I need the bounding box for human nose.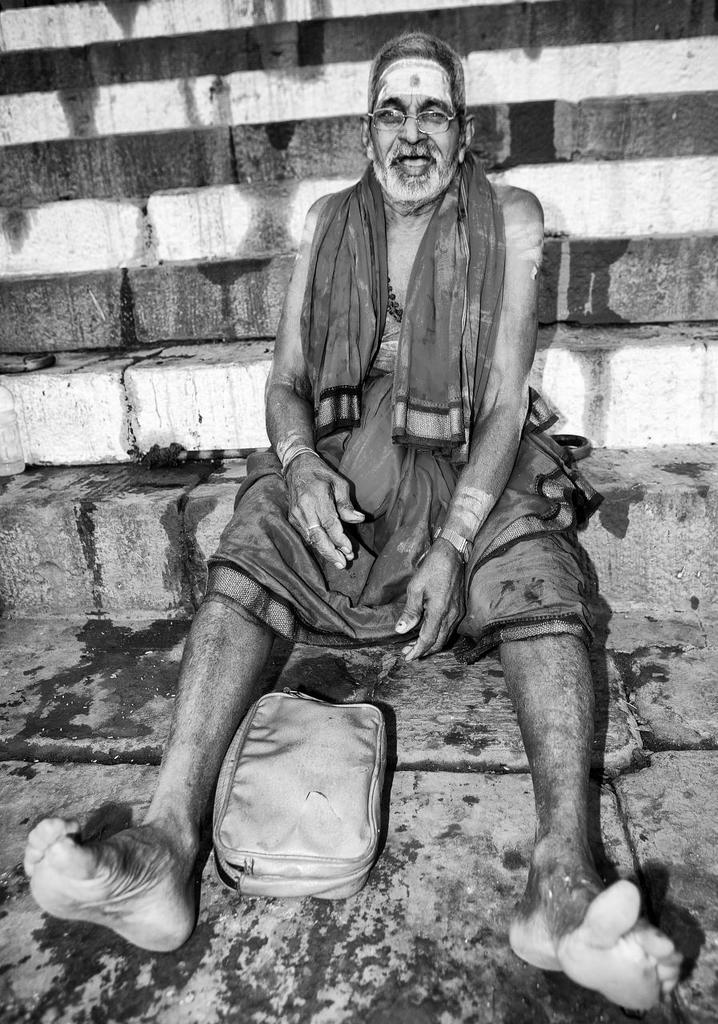
Here it is: 395, 110, 426, 143.
